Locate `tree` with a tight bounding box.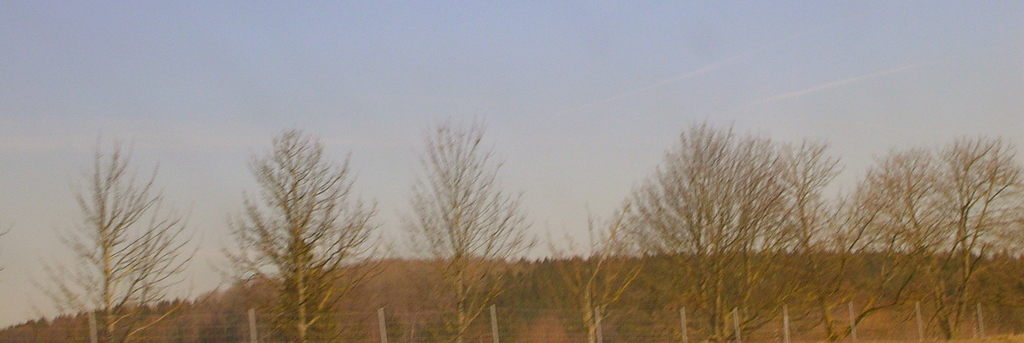
x1=38 y1=119 x2=194 y2=342.
